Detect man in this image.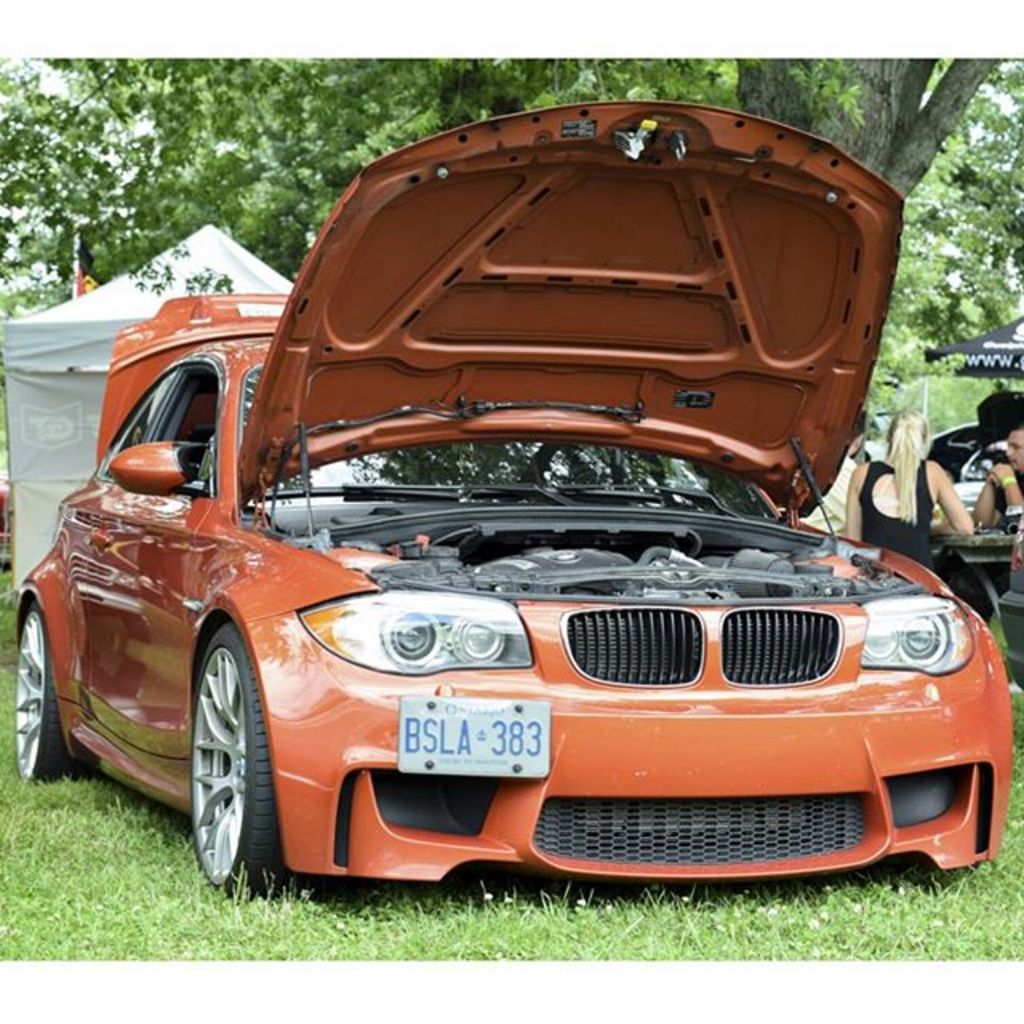
Detection: <box>974,422,1022,530</box>.
